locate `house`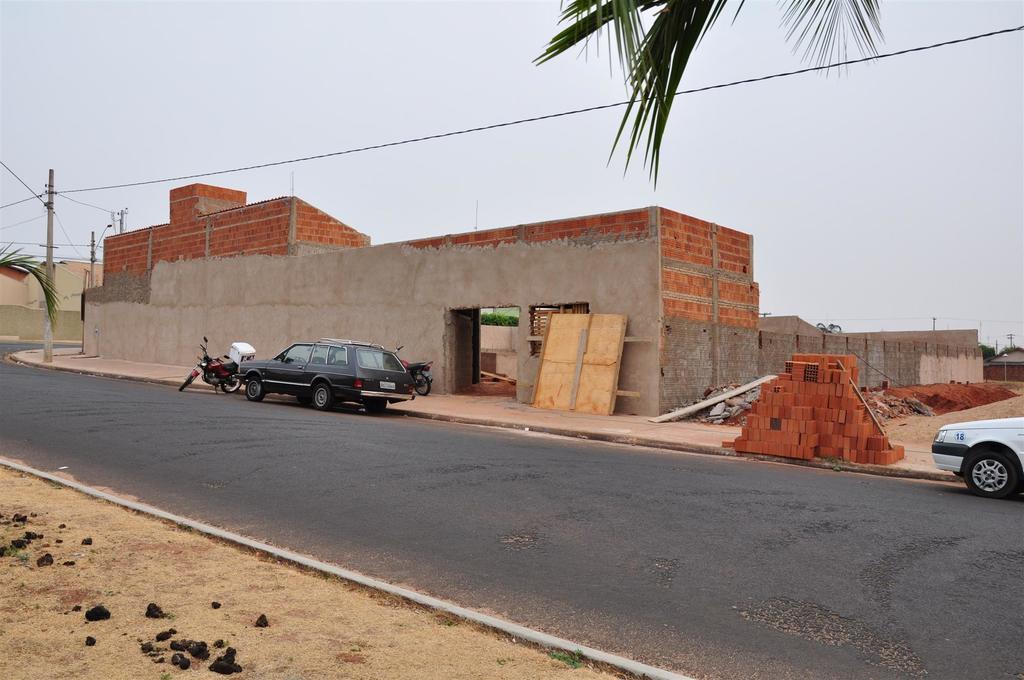
crop(81, 180, 770, 423)
